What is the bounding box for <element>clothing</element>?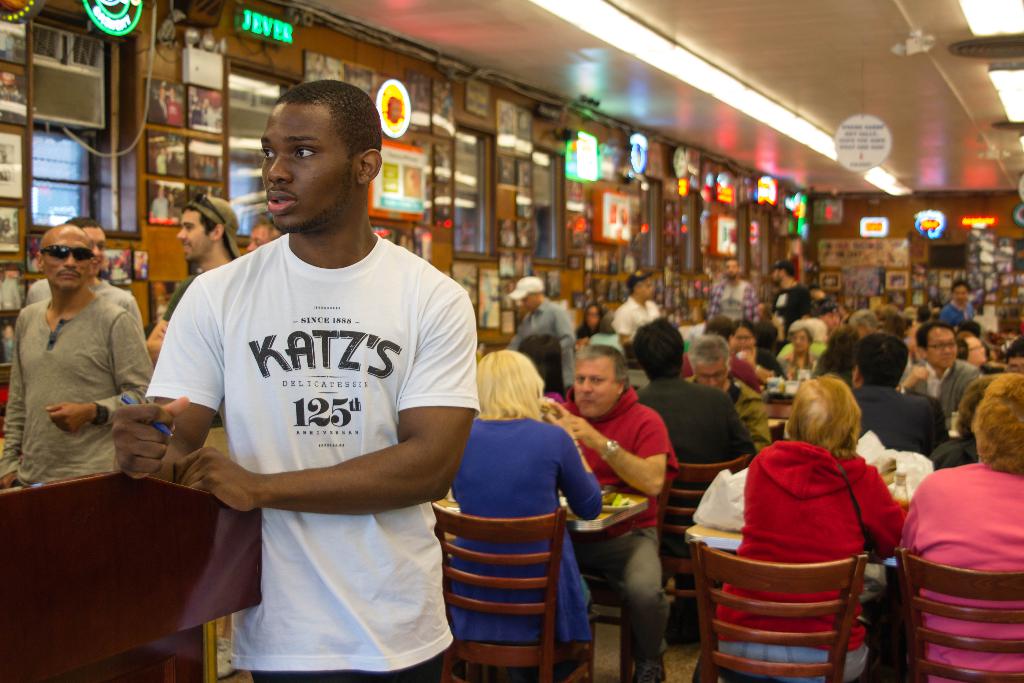
bbox=(0, 291, 157, 490).
